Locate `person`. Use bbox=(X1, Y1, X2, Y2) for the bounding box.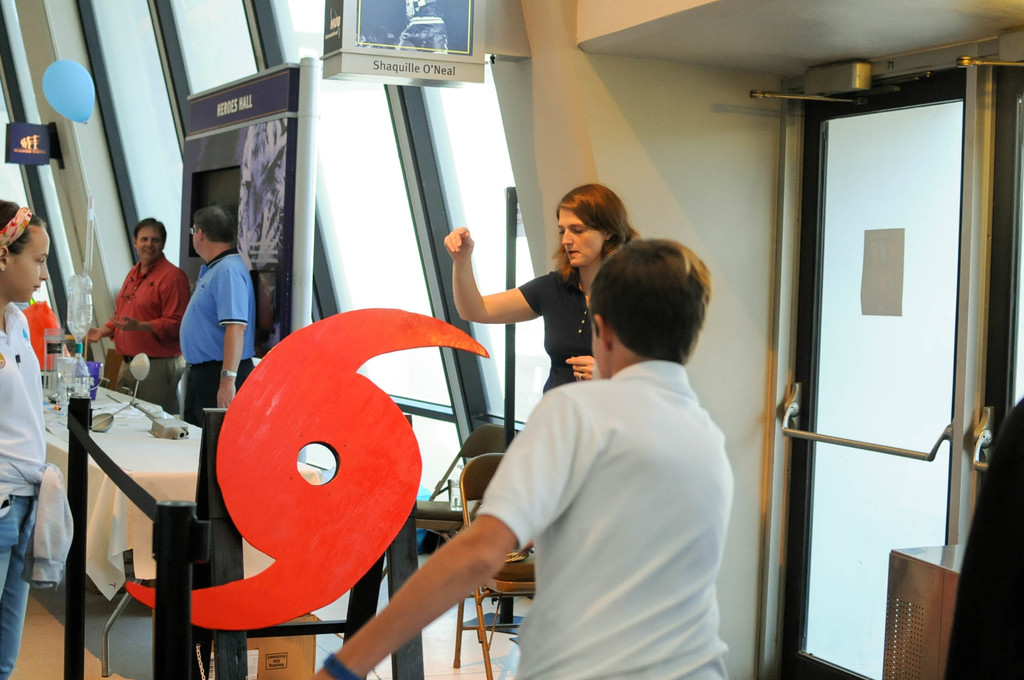
bbox=(307, 243, 734, 679).
